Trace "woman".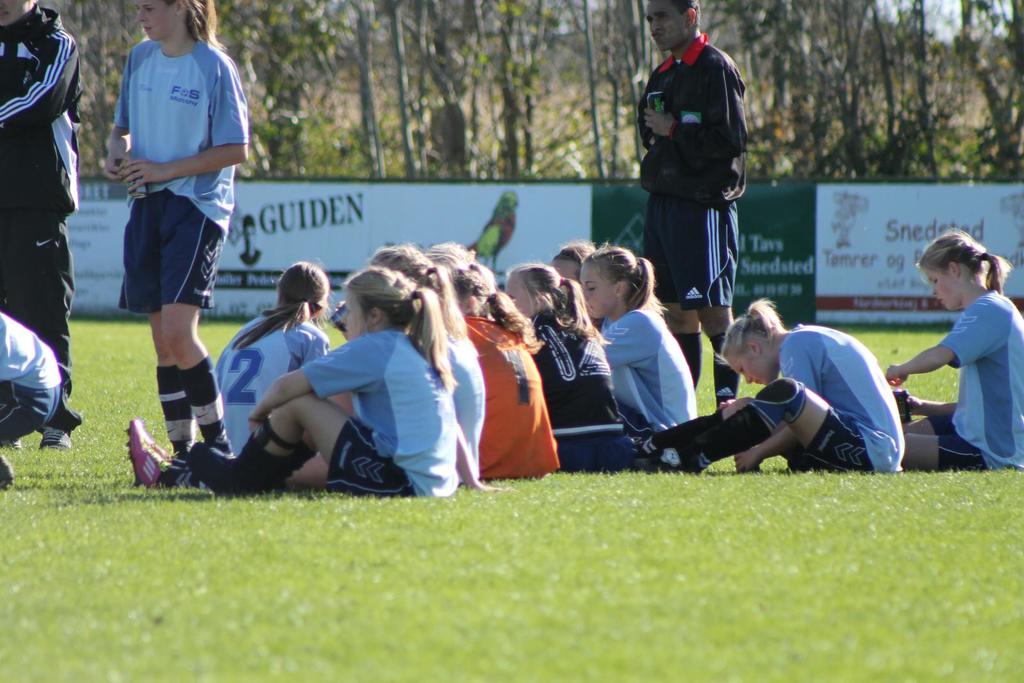
Traced to BBox(207, 248, 483, 511).
